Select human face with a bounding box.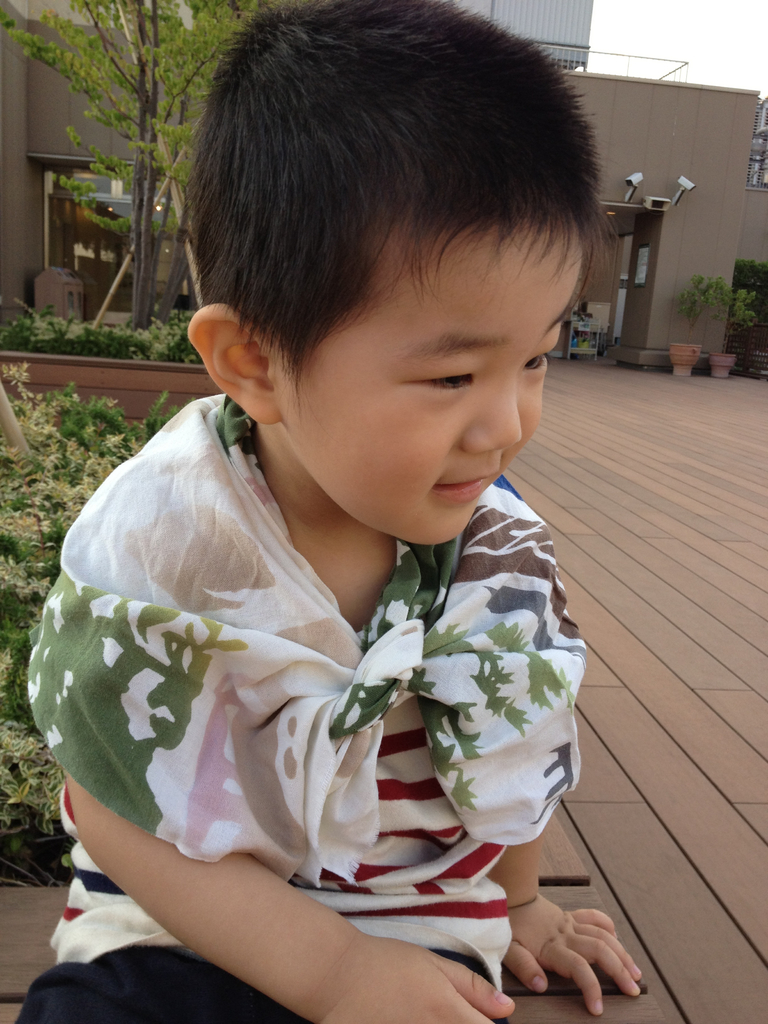
detection(281, 234, 577, 547).
